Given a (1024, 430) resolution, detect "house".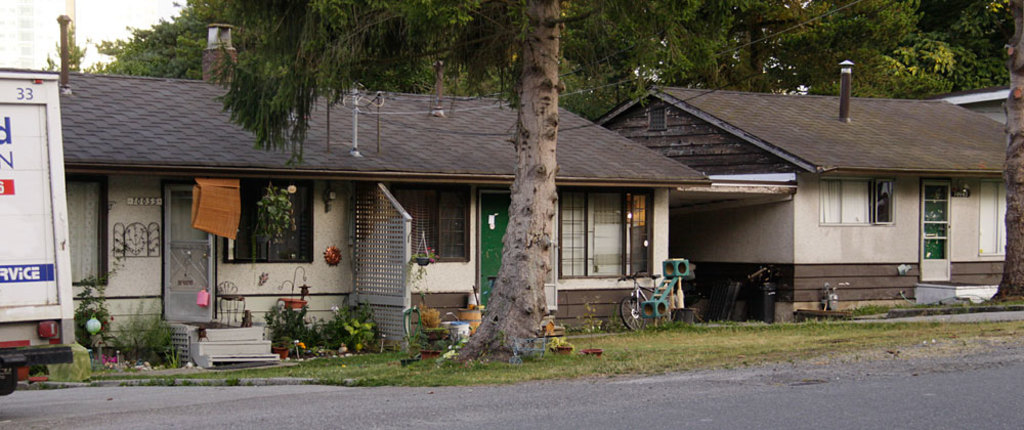
{"x1": 591, "y1": 55, "x2": 1010, "y2": 324}.
